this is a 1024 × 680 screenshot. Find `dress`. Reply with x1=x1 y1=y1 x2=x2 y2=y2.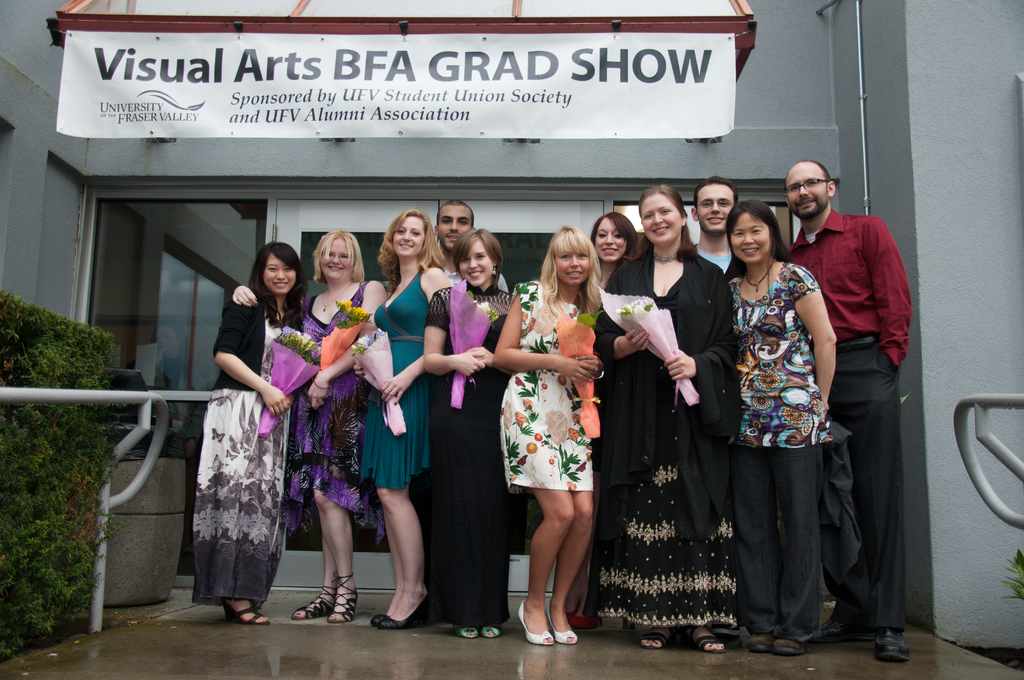
x1=356 y1=261 x2=440 y2=482.
